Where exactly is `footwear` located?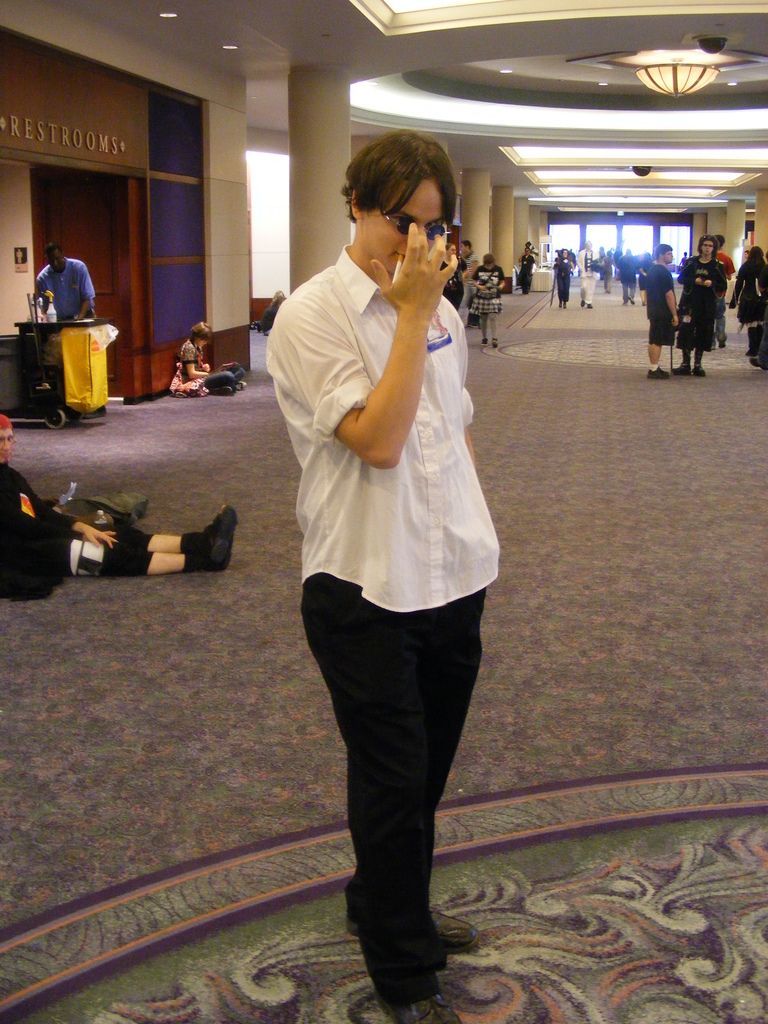
Its bounding box is box(494, 340, 497, 347).
